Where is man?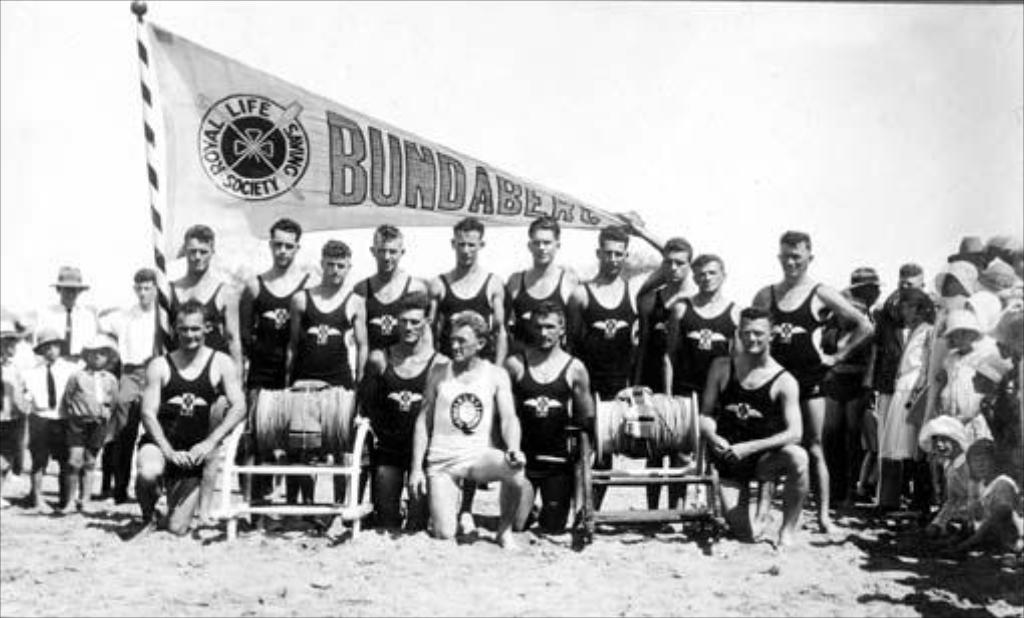
{"x1": 424, "y1": 215, "x2": 504, "y2": 357}.
